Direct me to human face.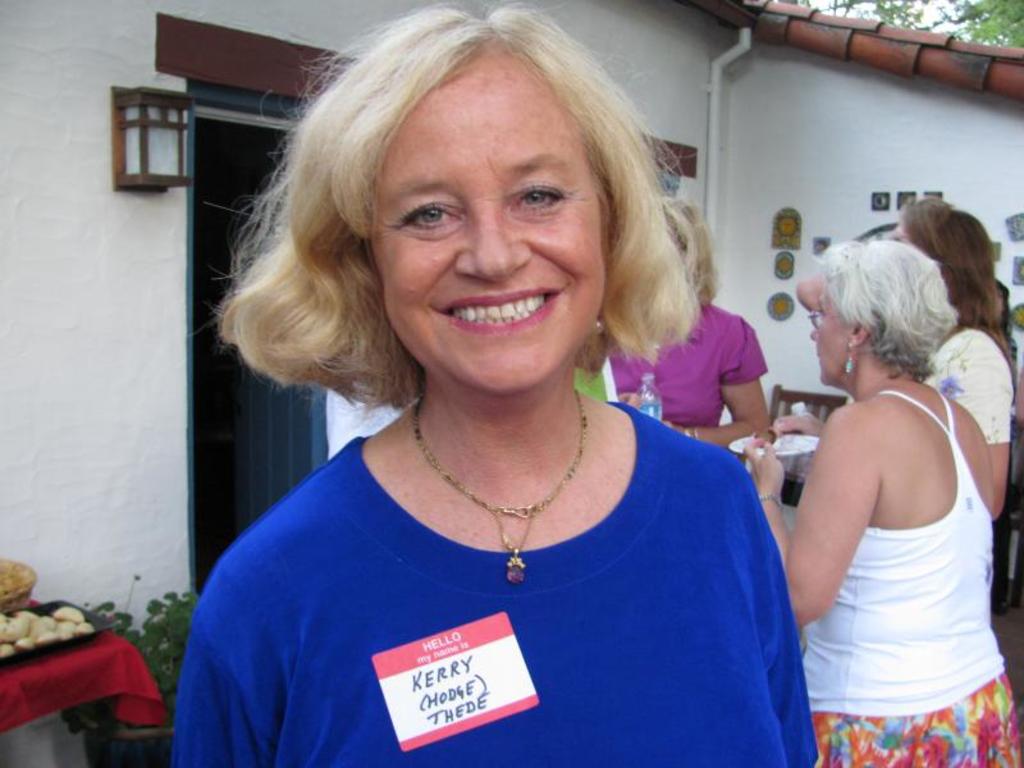
Direction: 808, 300, 855, 387.
